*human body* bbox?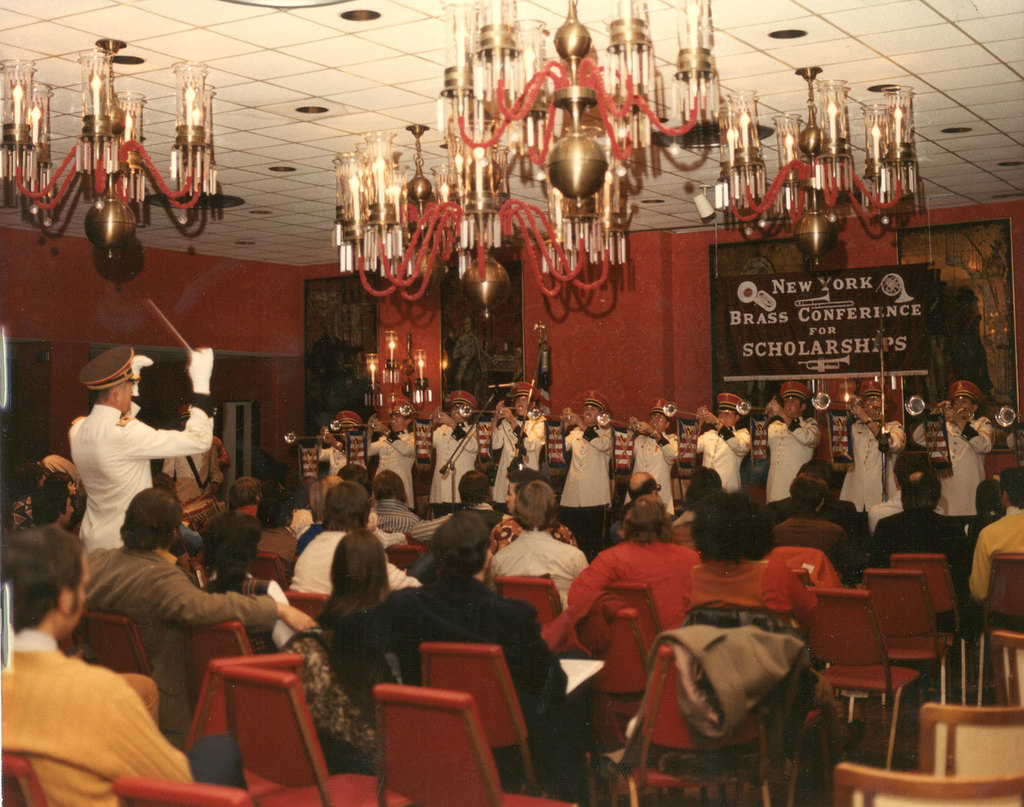
{"x1": 1, "y1": 623, "x2": 249, "y2": 806}
